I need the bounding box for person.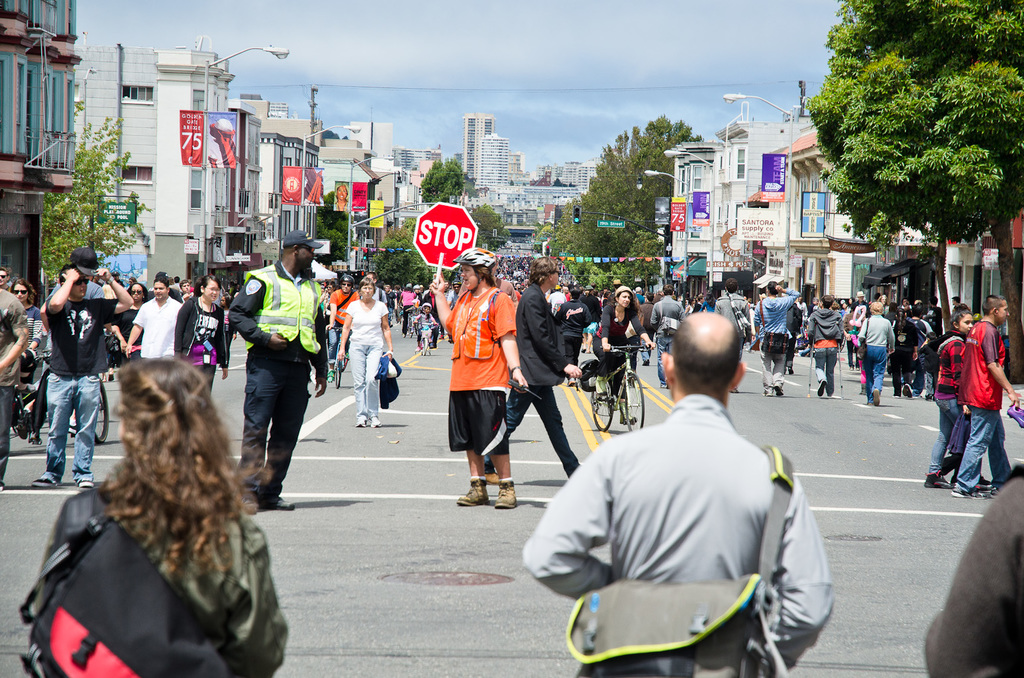
Here it is: [x1=486, y1=254, x2=584, y2=482].
